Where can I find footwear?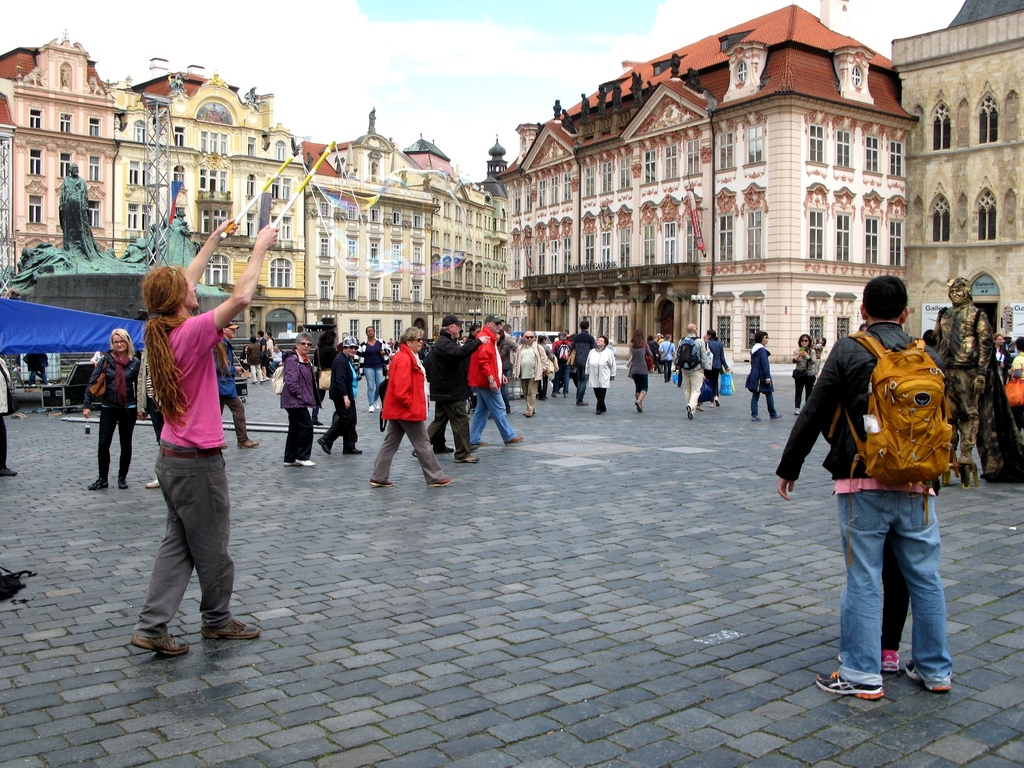
You can find it at left=636, top=394, right=644, bottom=413.
